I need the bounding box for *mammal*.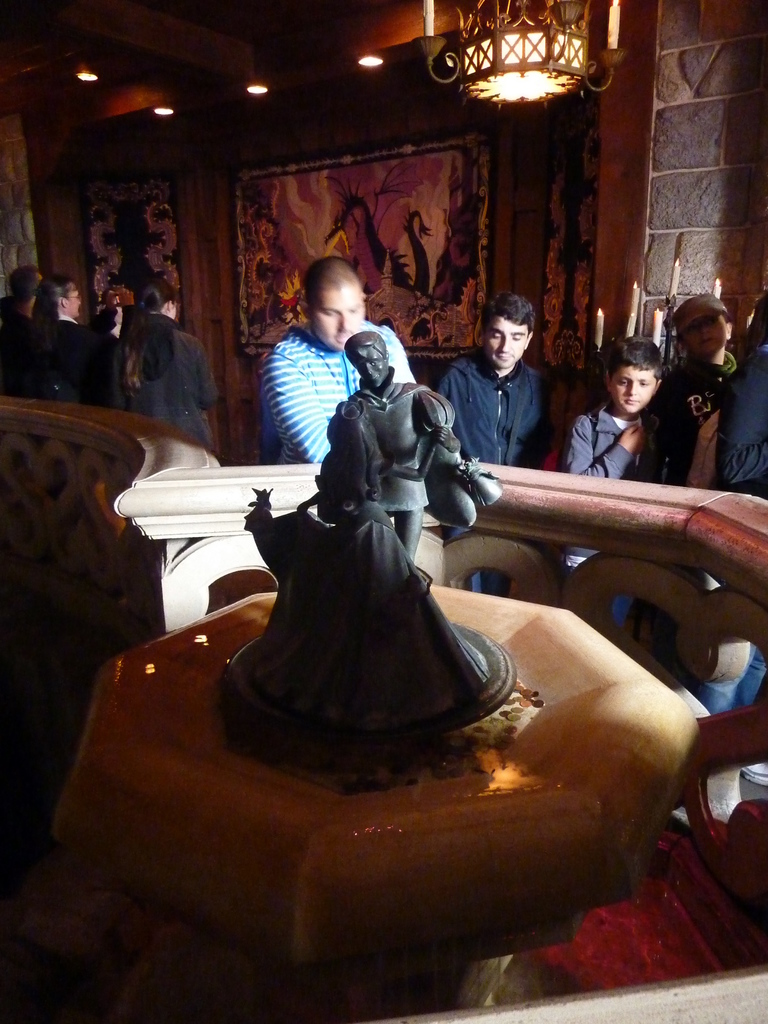
Here it is: {"x1": 78, "y1": 269, "x2": 210, "y2": 416}.
